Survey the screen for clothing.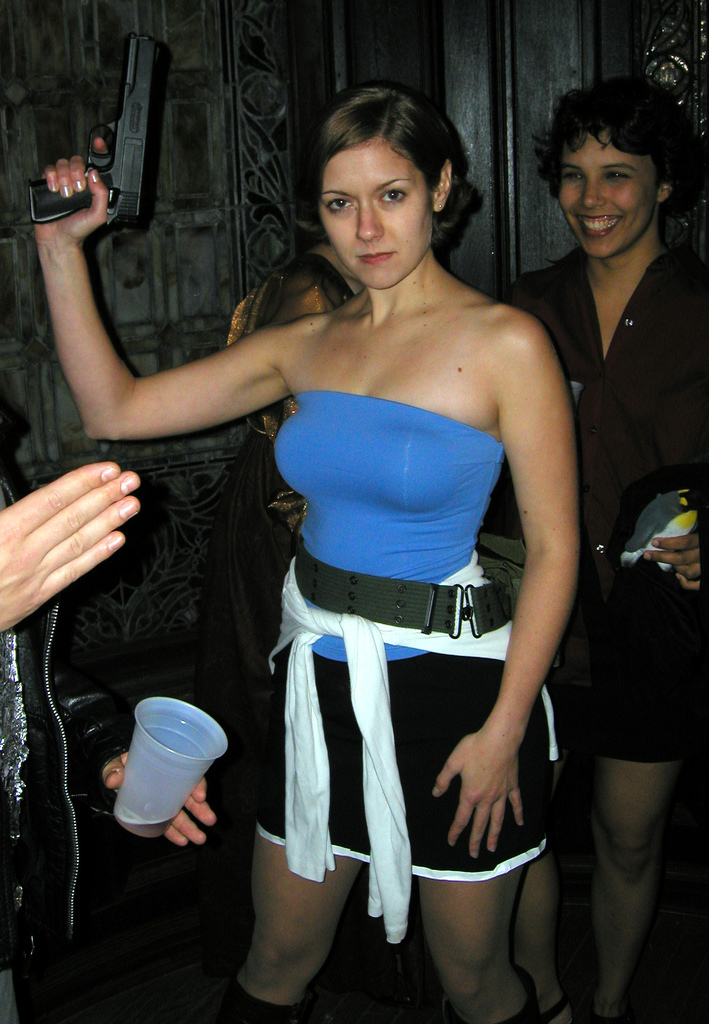
Survey found: bbox=(510, 246, 708, 751).
